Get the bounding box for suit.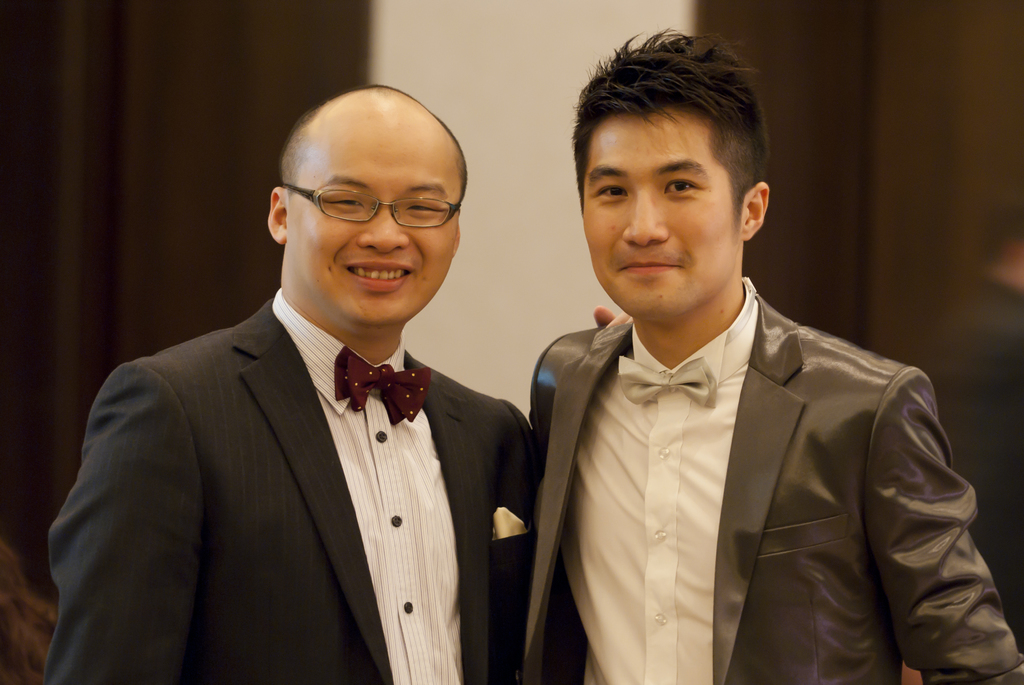
l=525, t=271, r=1023, b=684.
